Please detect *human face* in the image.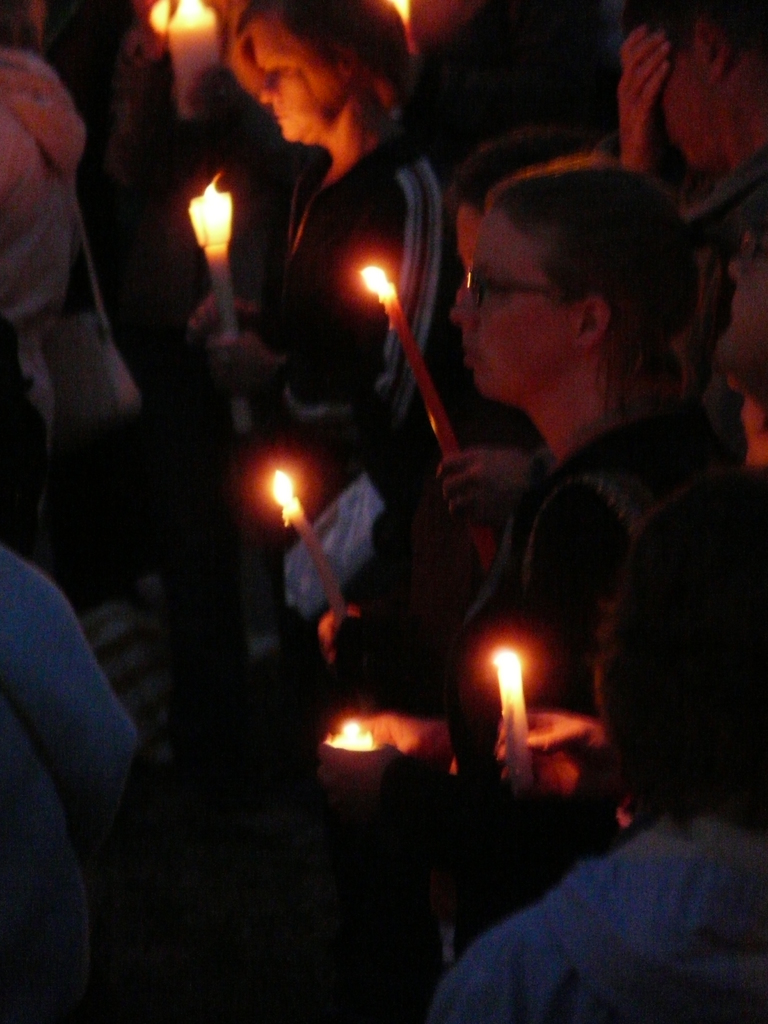
(444, 216, 561, 406).
